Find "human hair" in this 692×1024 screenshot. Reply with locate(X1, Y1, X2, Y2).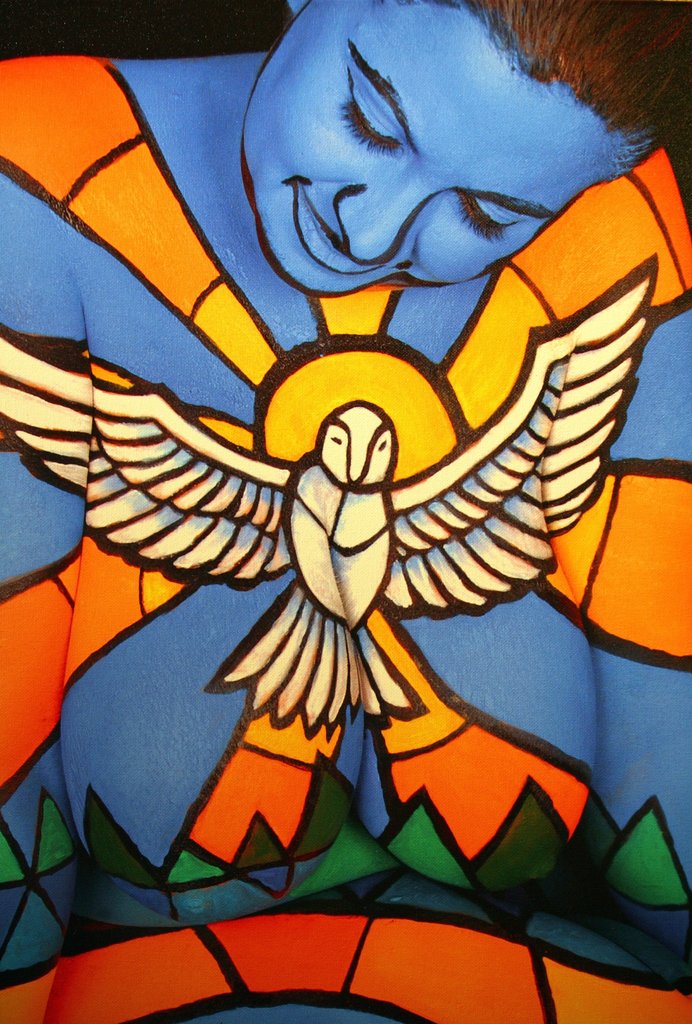
locate(463, 0, 691, 163).
